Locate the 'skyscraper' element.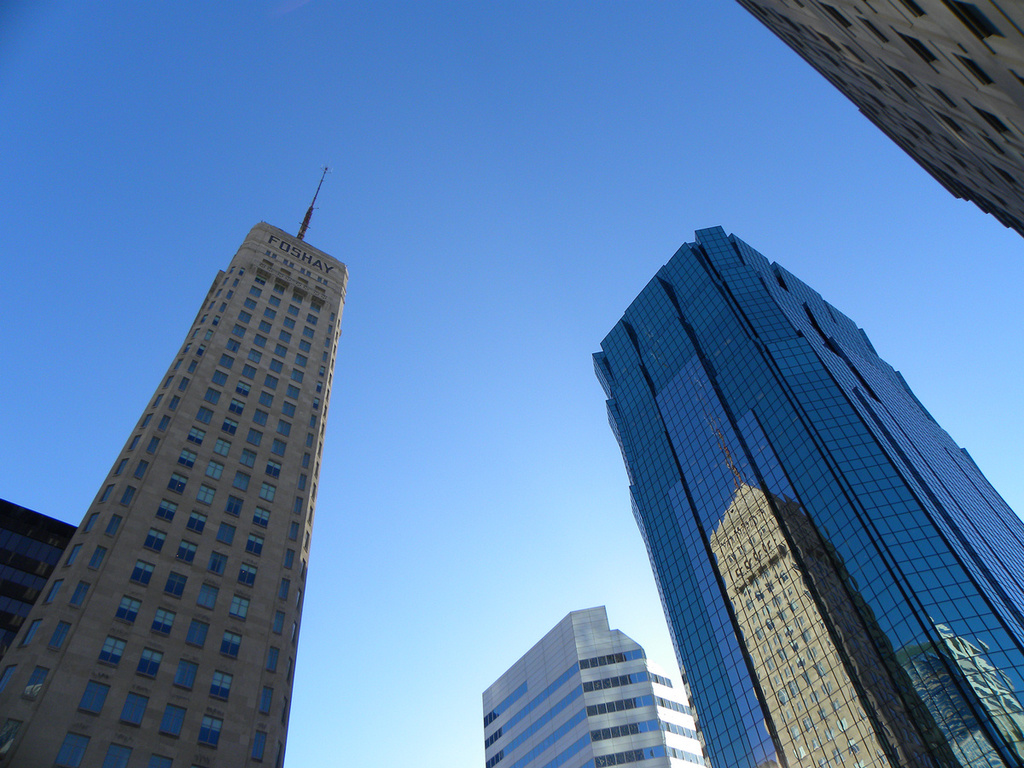
Element bbox: region(583, 219, 1019, 767).
